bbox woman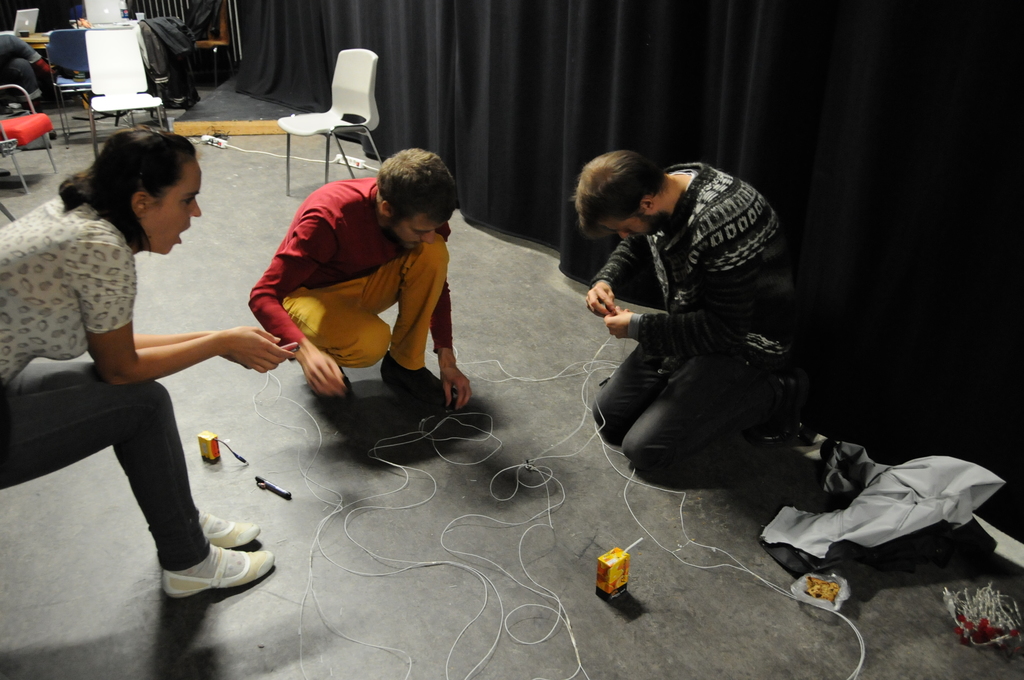
bbox=[20, 125, 270, 597]
